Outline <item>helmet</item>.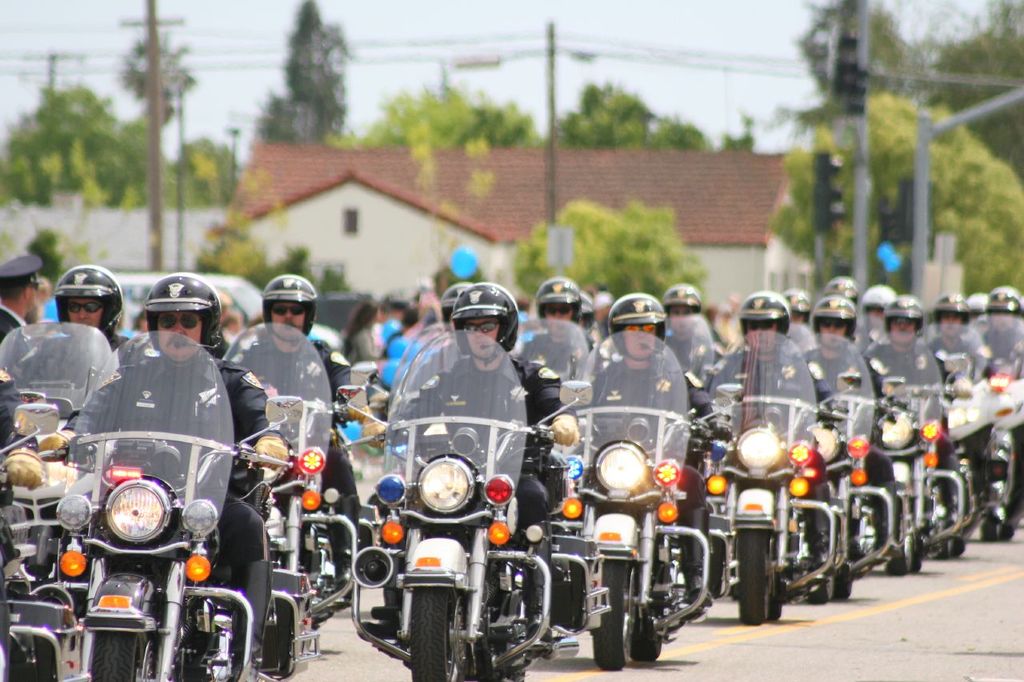
Outline: [left=538, top=273, right=587, bottom=340].
